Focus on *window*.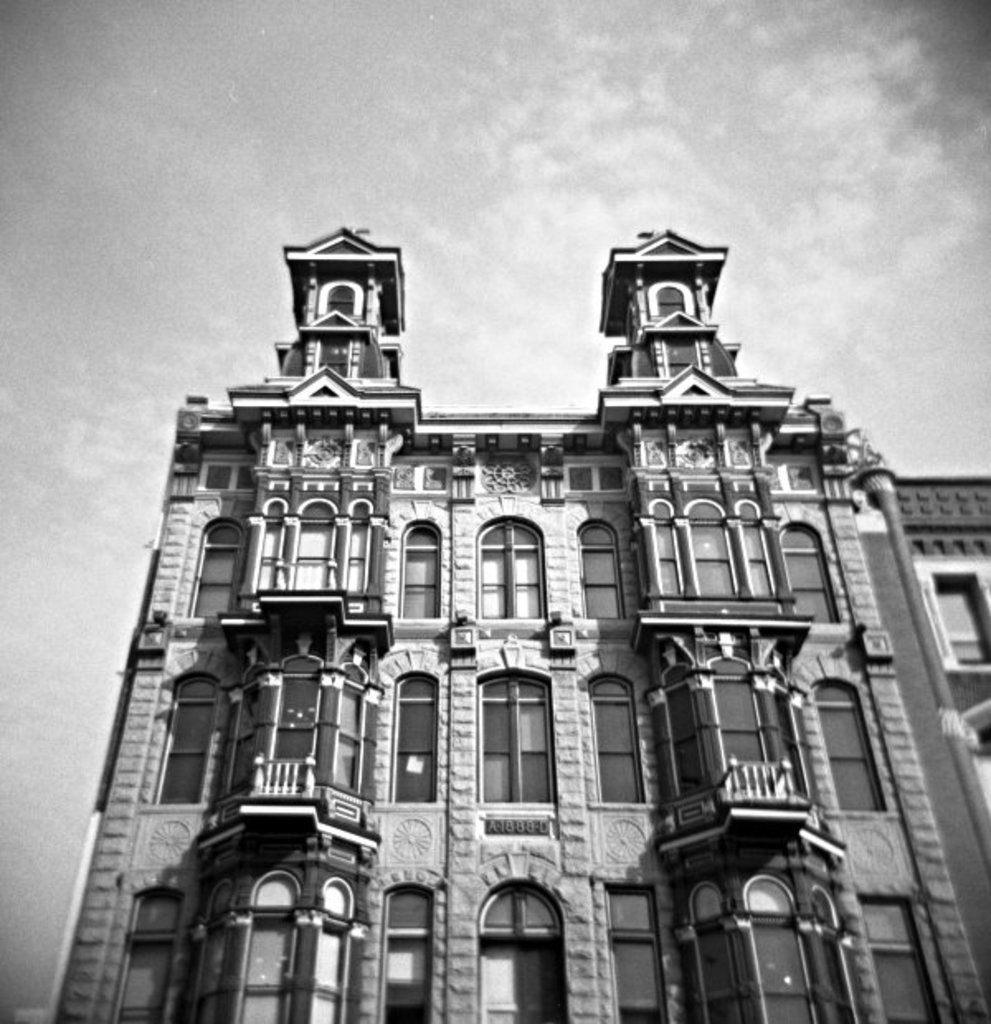
Focused at region(851, 894, 928, 1022).
